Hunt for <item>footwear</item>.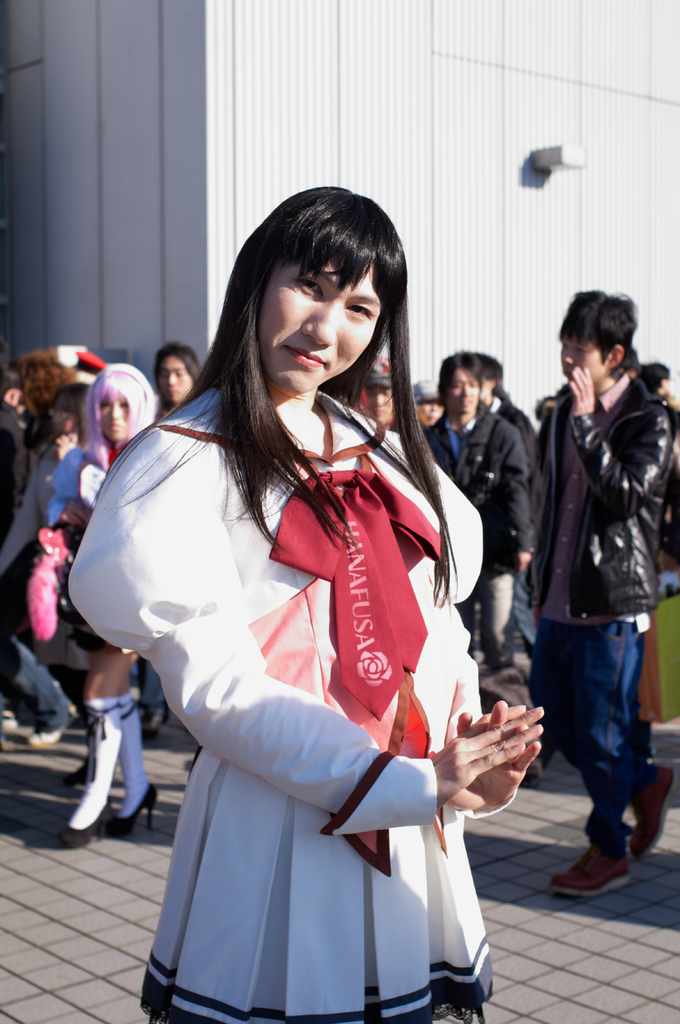
Hunted down at 515:729:564:796.
